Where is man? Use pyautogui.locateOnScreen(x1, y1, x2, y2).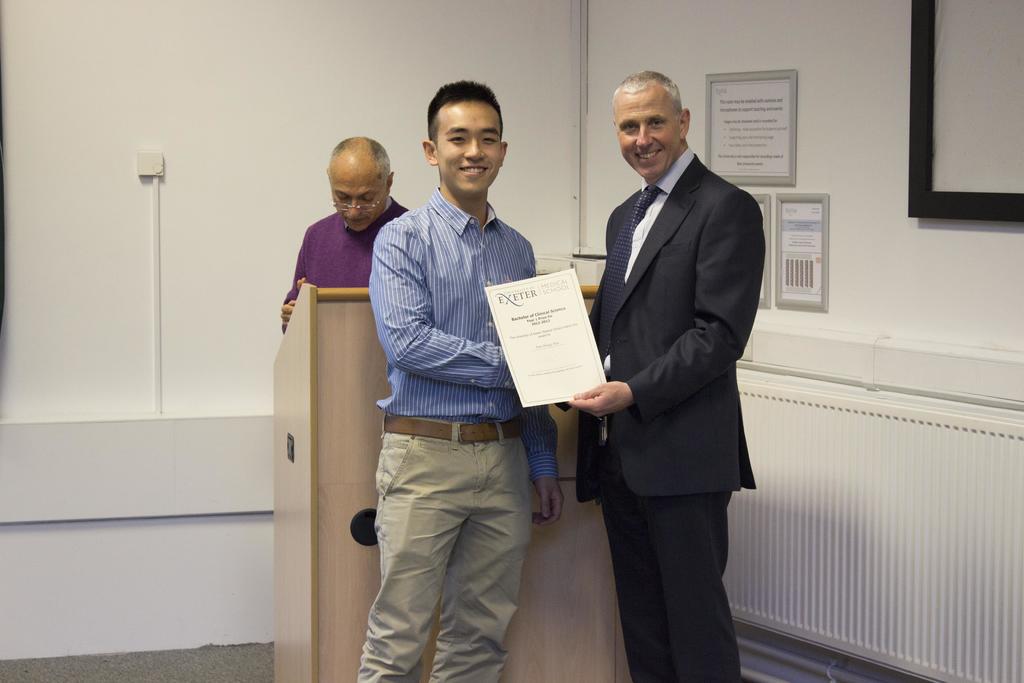
pyautogui.locateOnScreen(349, 85, 577, 666).
